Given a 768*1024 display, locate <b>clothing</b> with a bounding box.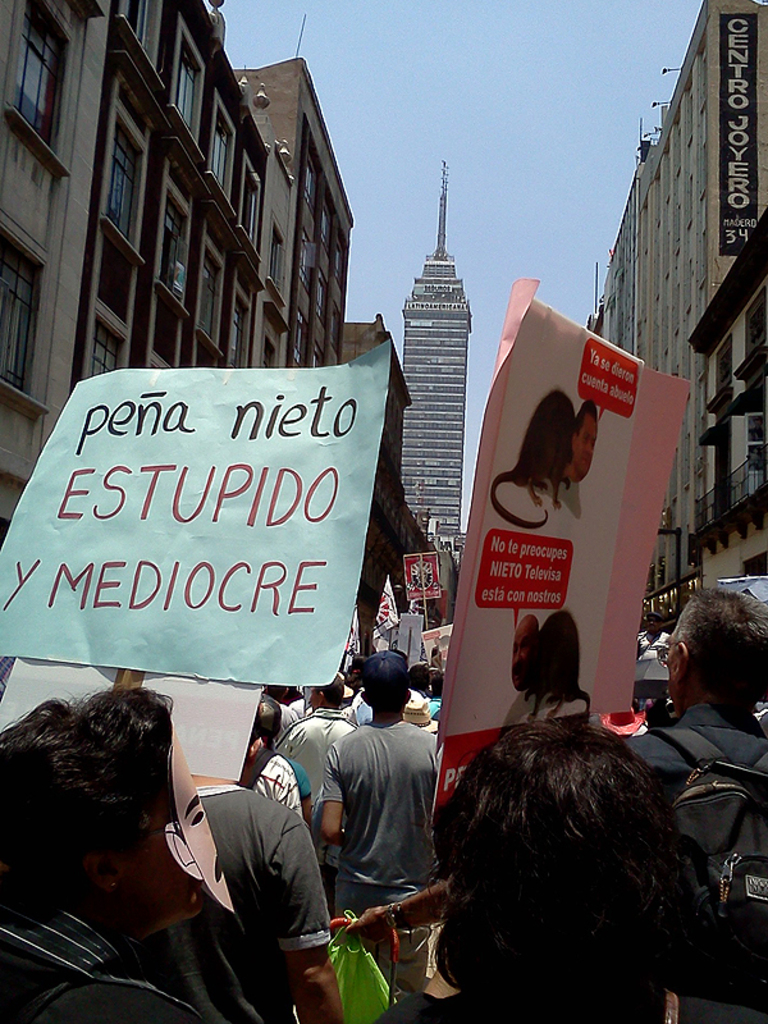
Located: 621, 707, 767, 1007.
